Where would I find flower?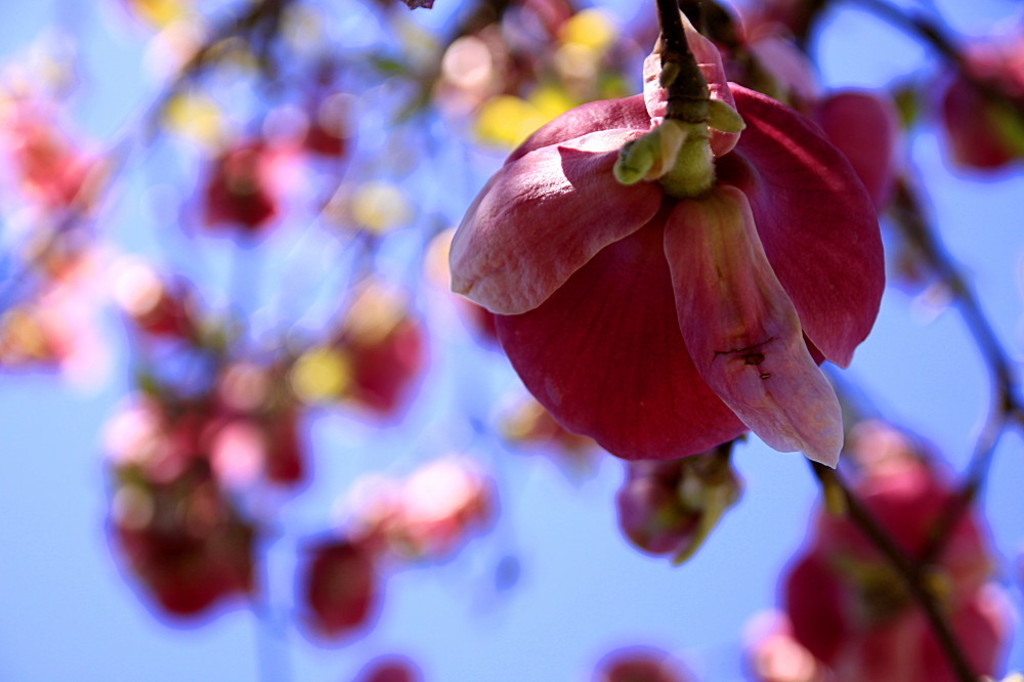
At (777,421,1015,681).
